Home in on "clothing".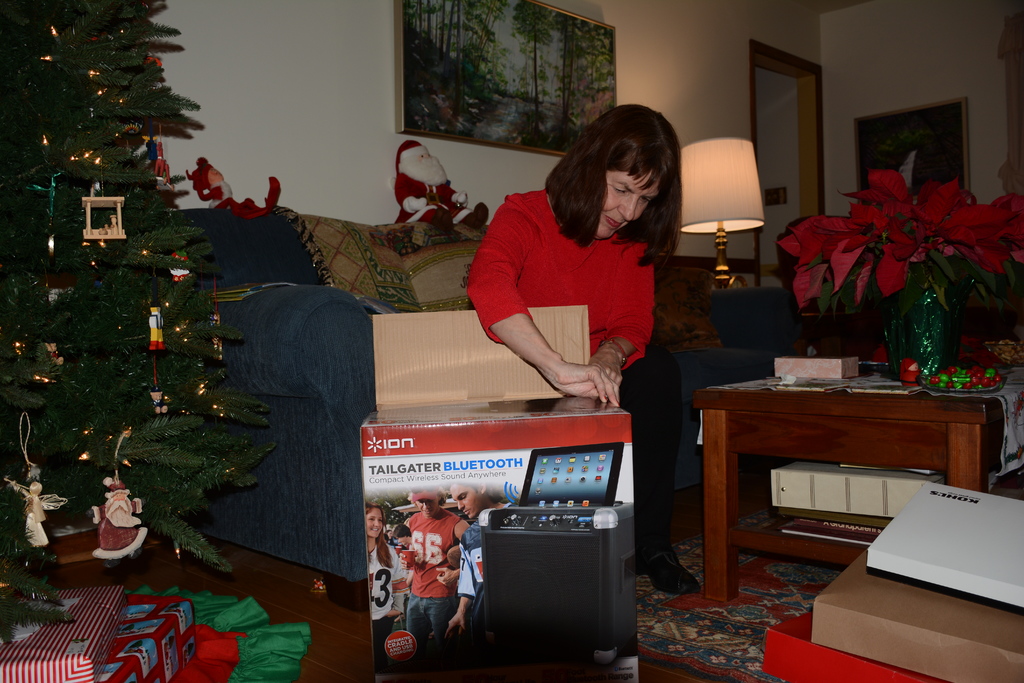
Homed in at <bbox>145, 315, 165, 339</bbox>.
